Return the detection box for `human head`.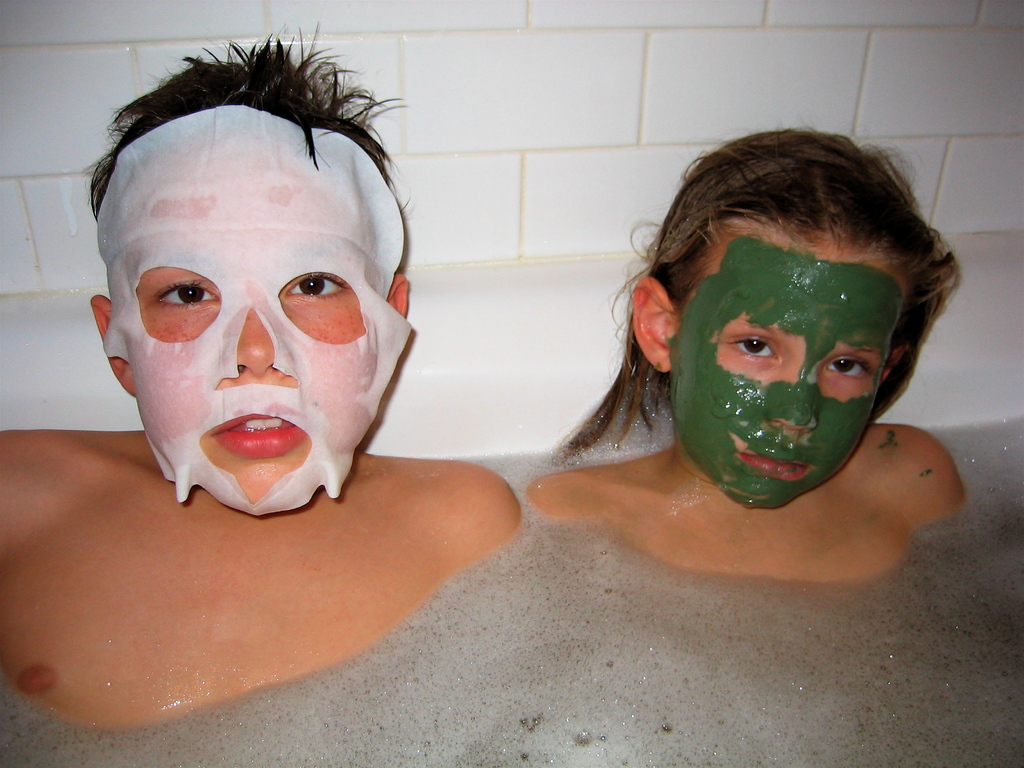
<region>90, 83, 404, 495</region>.
